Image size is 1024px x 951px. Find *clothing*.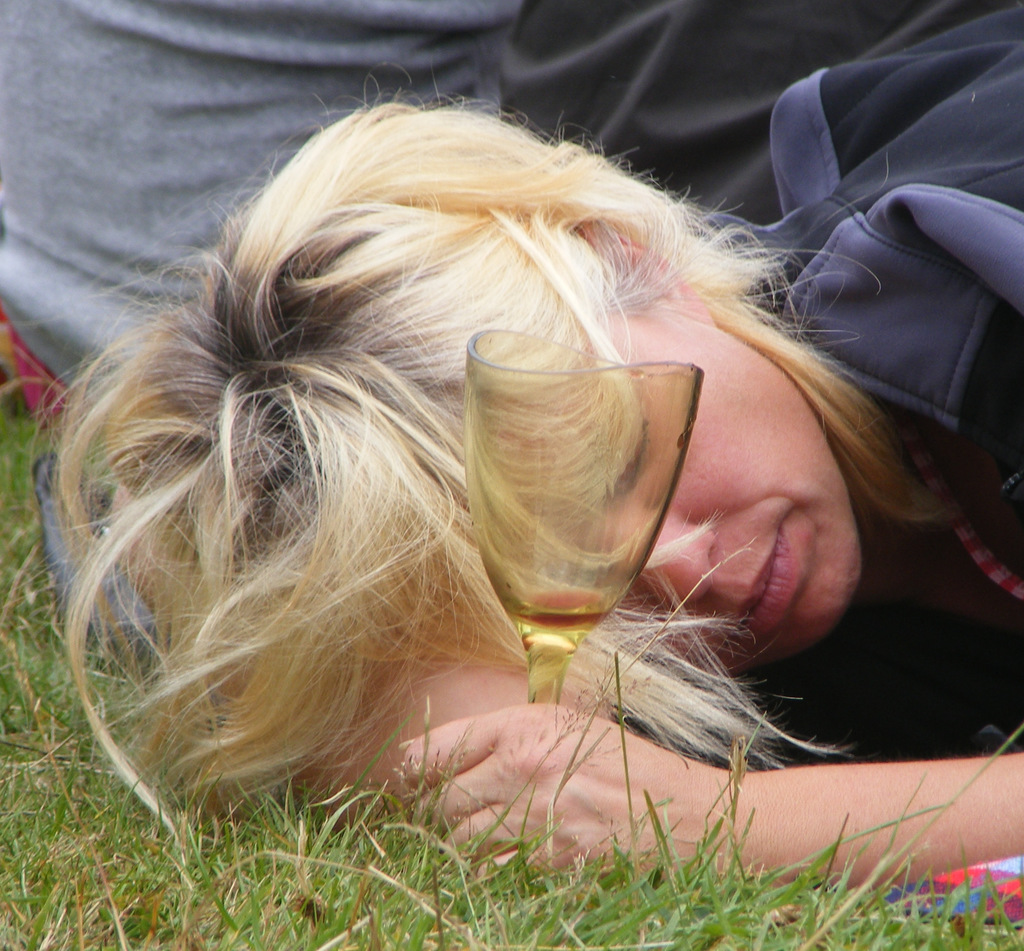
{"left": 0, "top": 0, "right": 519, "bottom": 420}.
